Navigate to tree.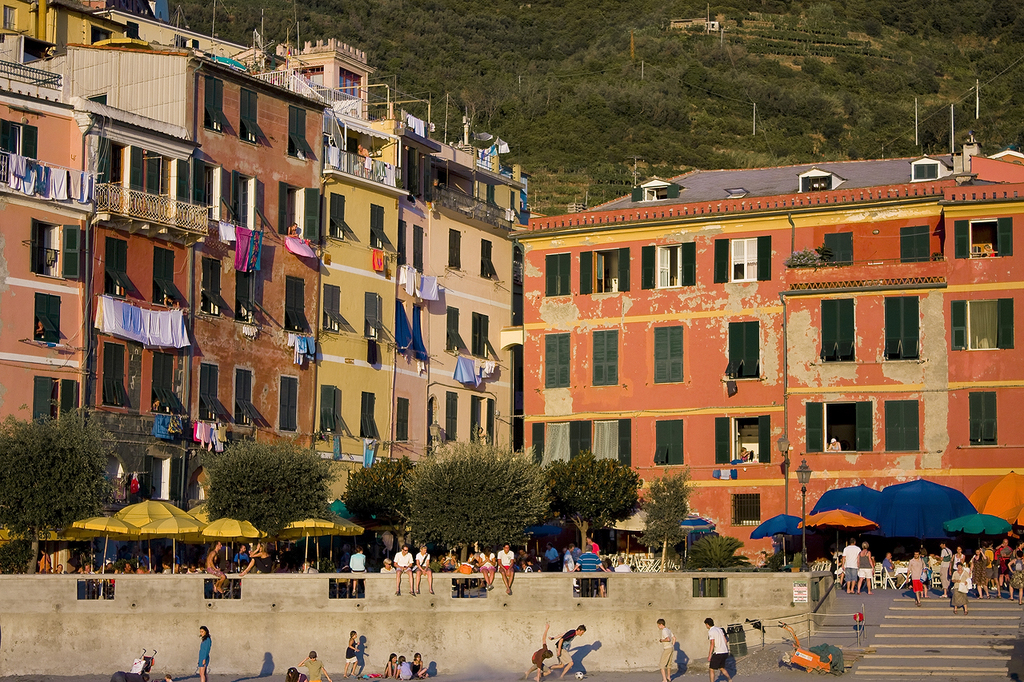
Navigation target: x1=540, y1=449, x2=644, y2=556.
